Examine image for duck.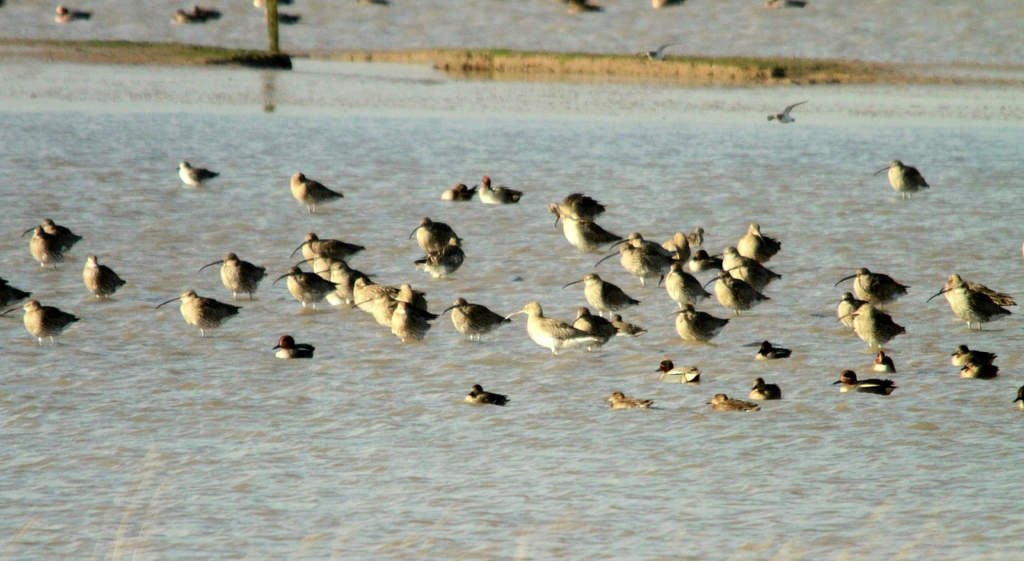
Examination result: x1=687 y1=229 x2=710 y2=249.
